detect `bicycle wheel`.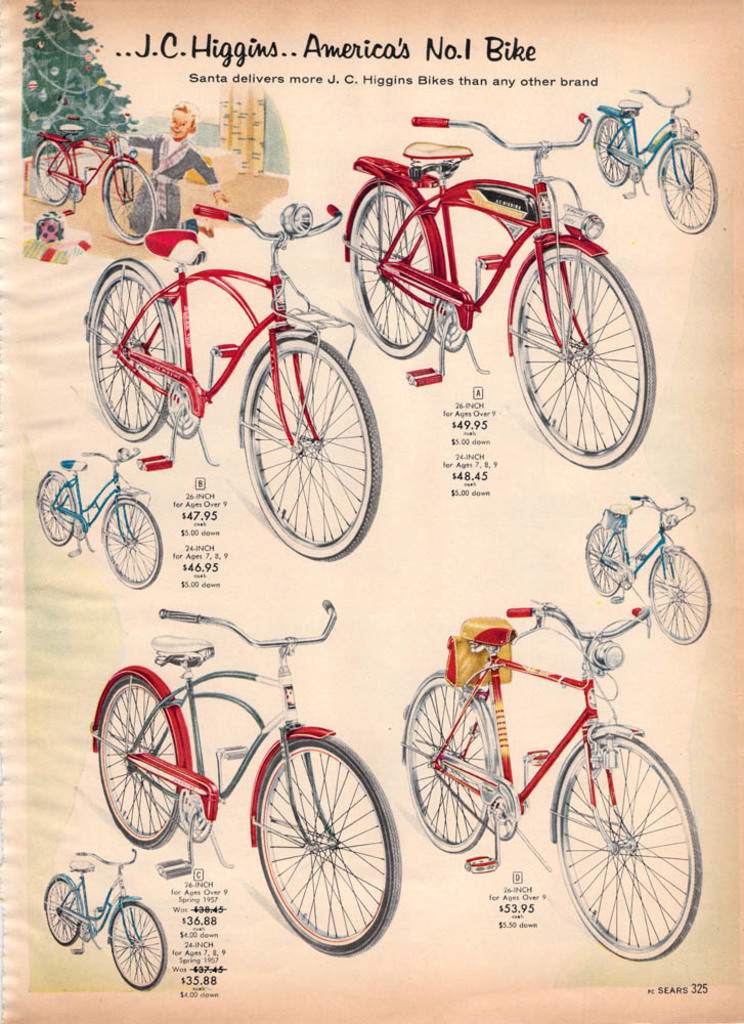
Detected at <box>252,737,405,954</box>.
